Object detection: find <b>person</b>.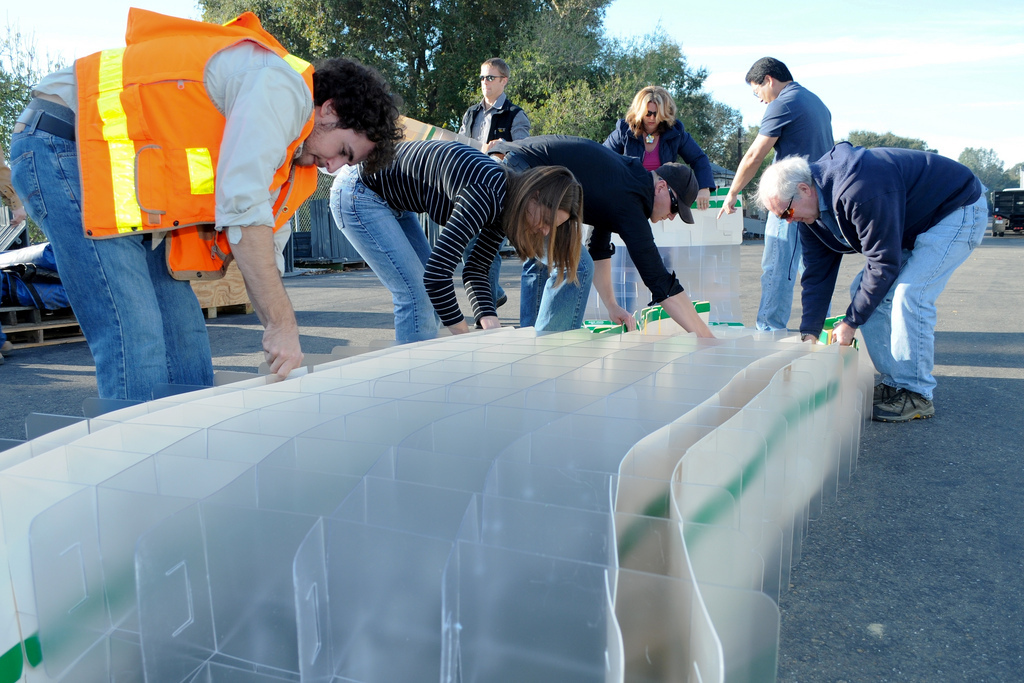
[596,72,729,323].
